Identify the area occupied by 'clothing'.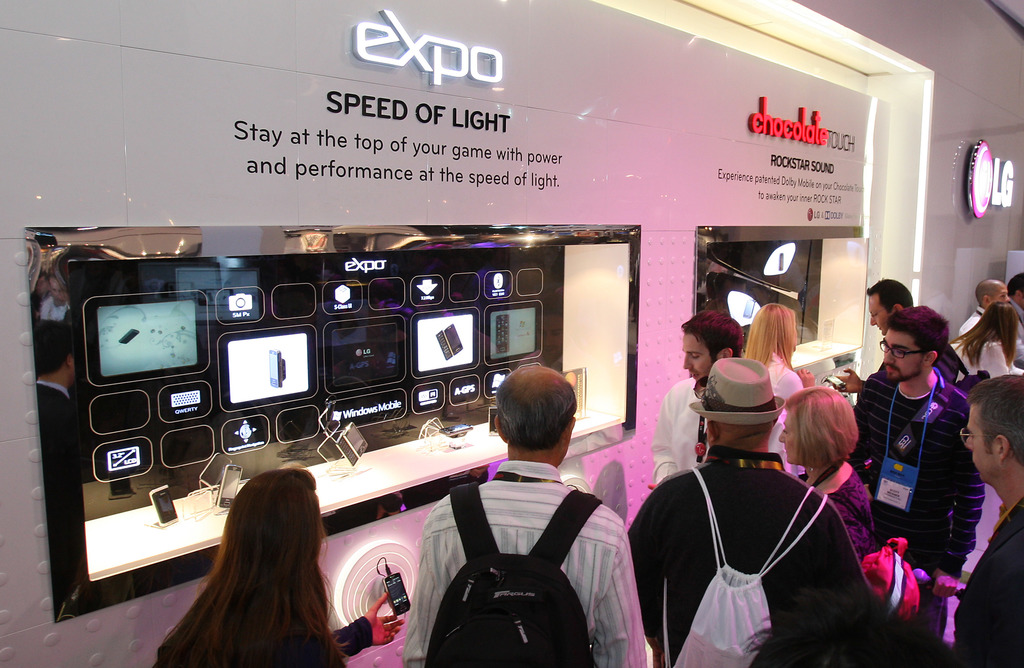
Area: [954,498,1023,667].
